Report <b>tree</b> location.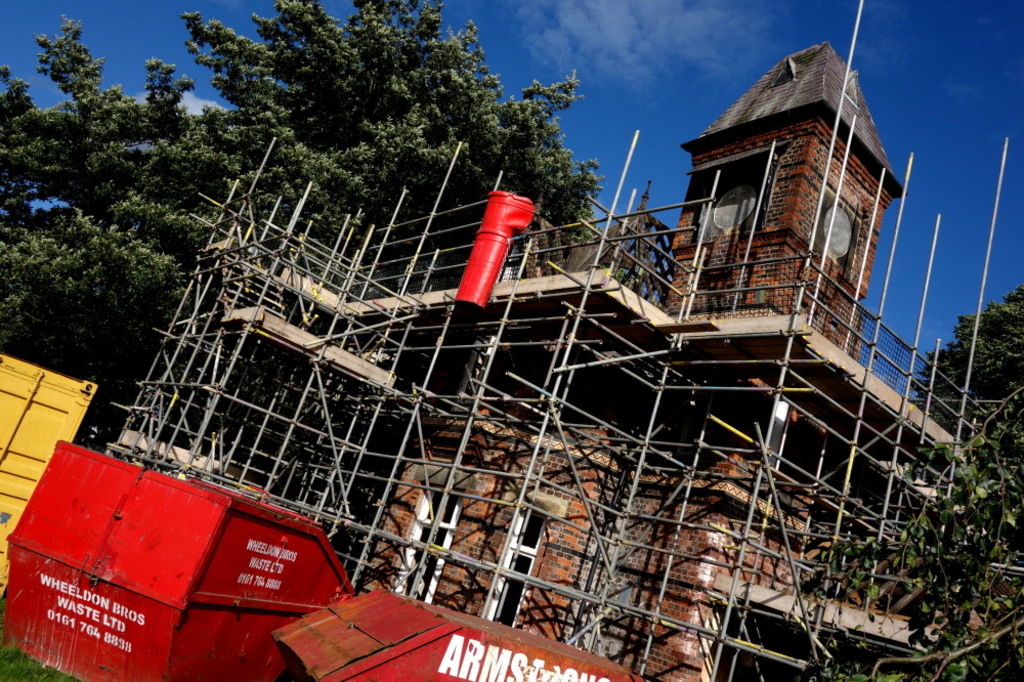
Report: [913, 285, 1023, 506].
